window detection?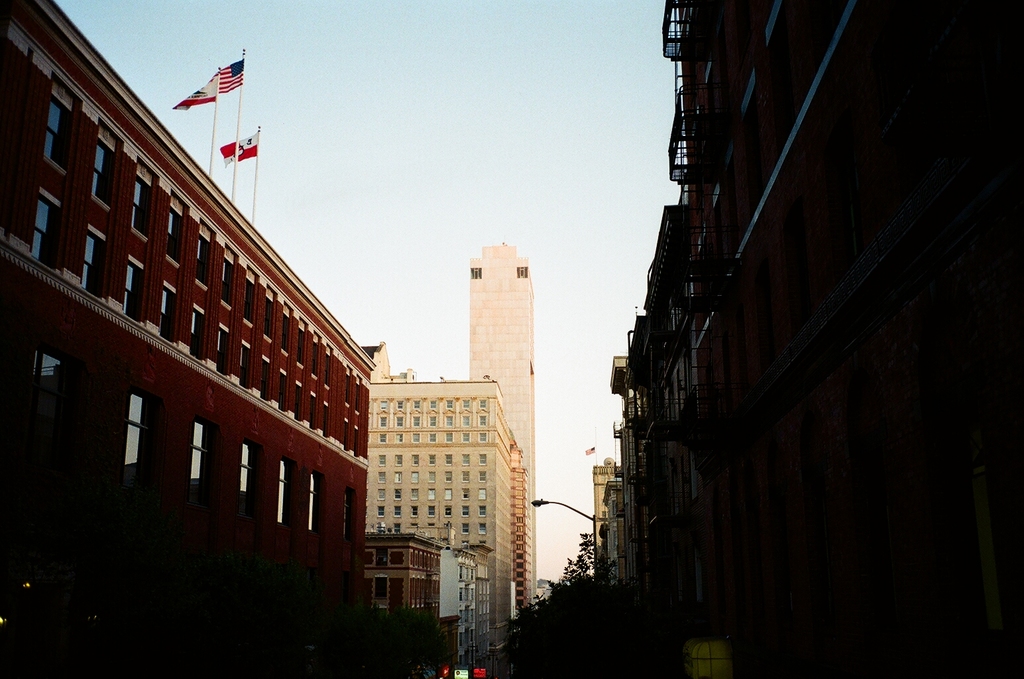
{"left": 276, "top": 373, "right": 290, "bottom": 412}
